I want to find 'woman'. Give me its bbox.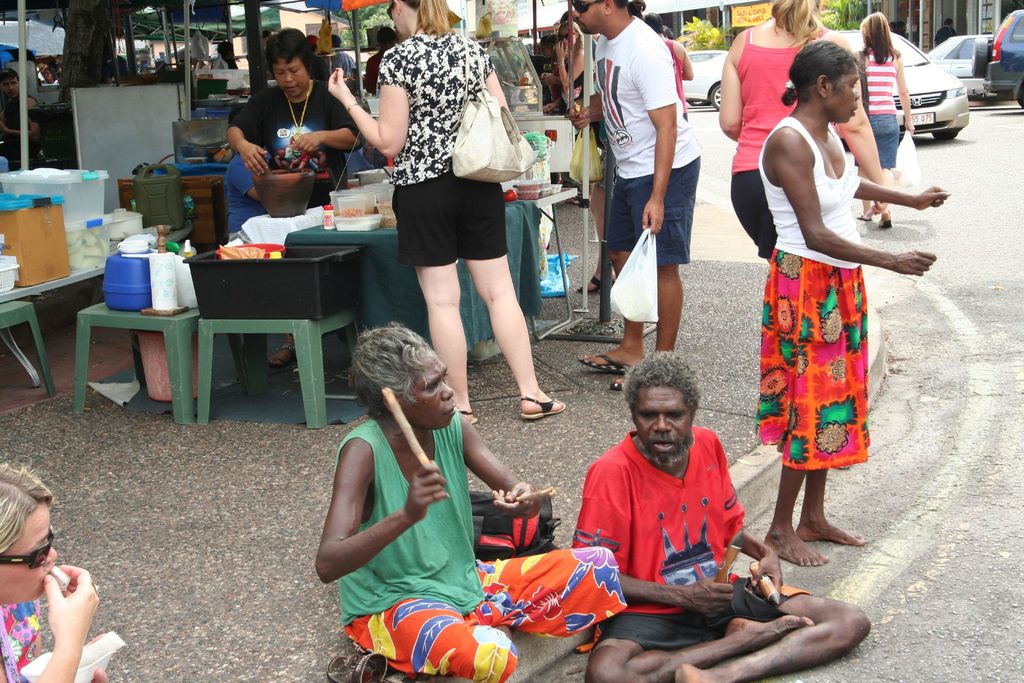
(550, 18, 598, 117).
